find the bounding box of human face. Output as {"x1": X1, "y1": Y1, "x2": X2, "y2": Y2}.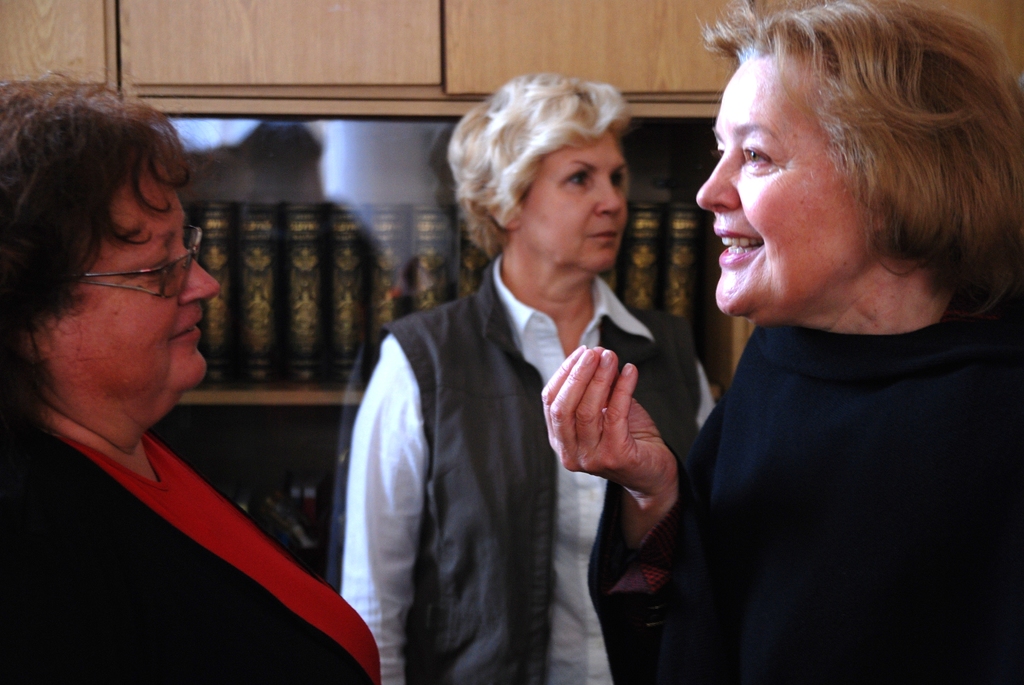
{"x1": 45, "y1": 172, "x2": 221, "y2": 402}.
